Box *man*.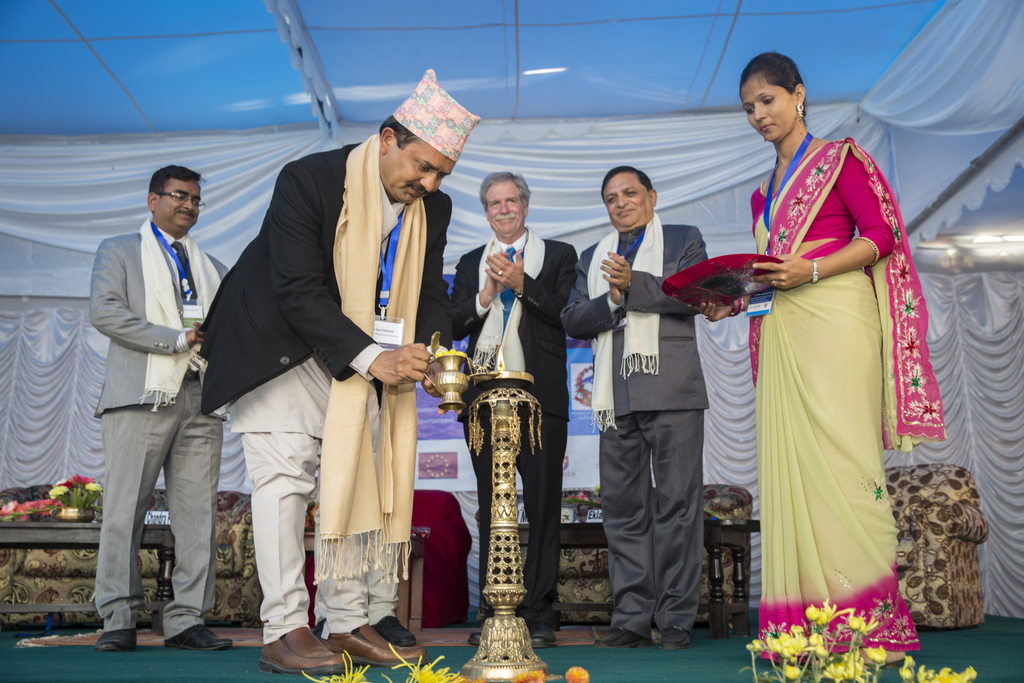
box=[440, 168, 584, 650].
